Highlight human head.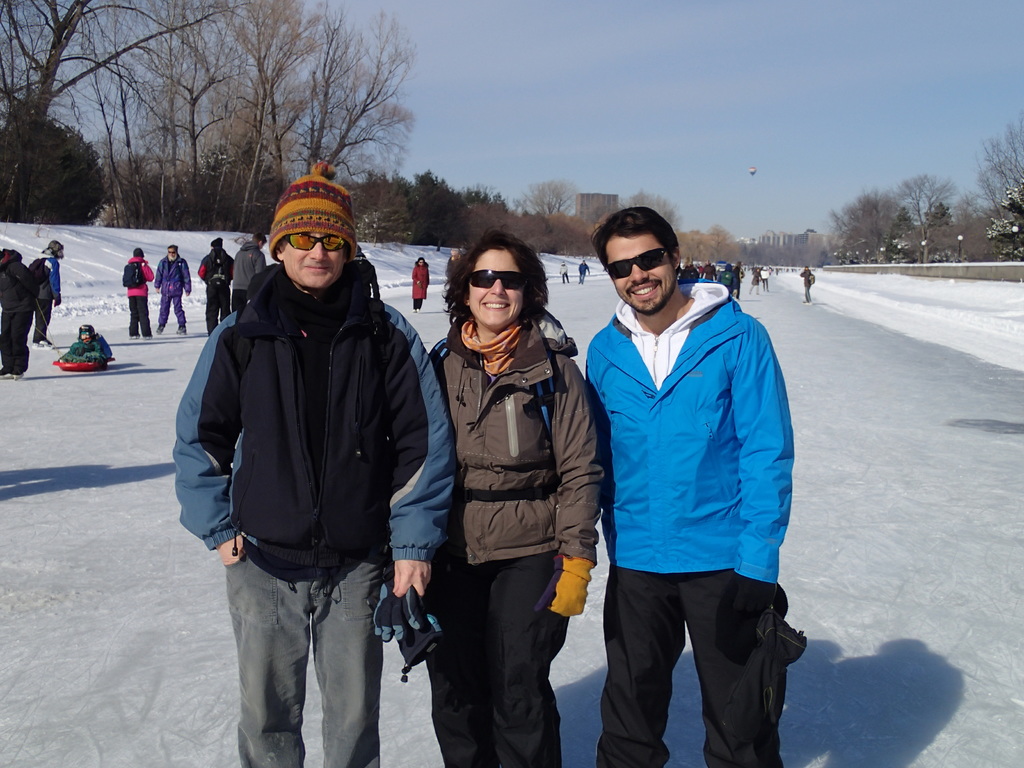
Highlighted region: 49/241/66/257.
